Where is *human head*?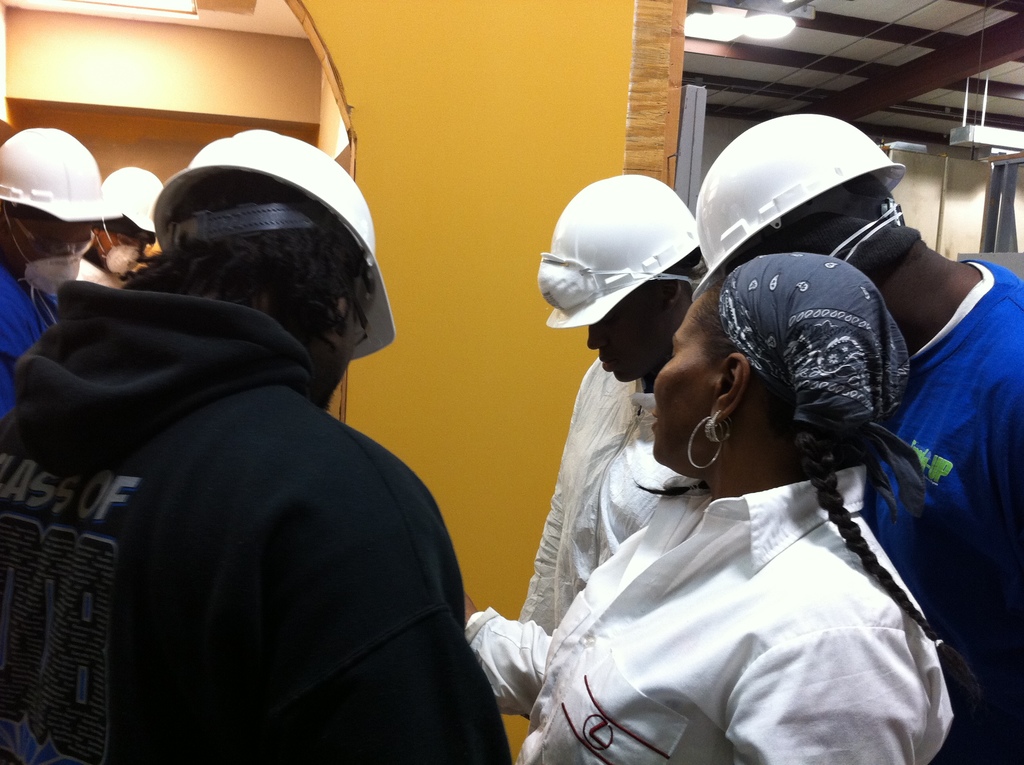
90,168,161,280.
